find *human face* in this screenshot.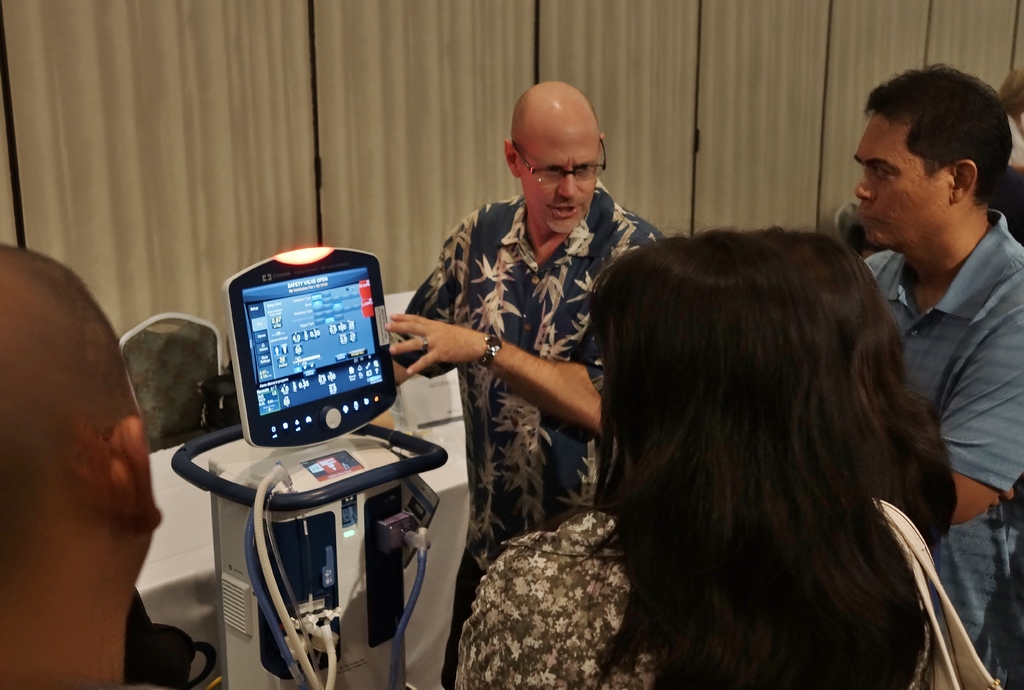
The bounding box for *human face* is 520:120:595:233.
